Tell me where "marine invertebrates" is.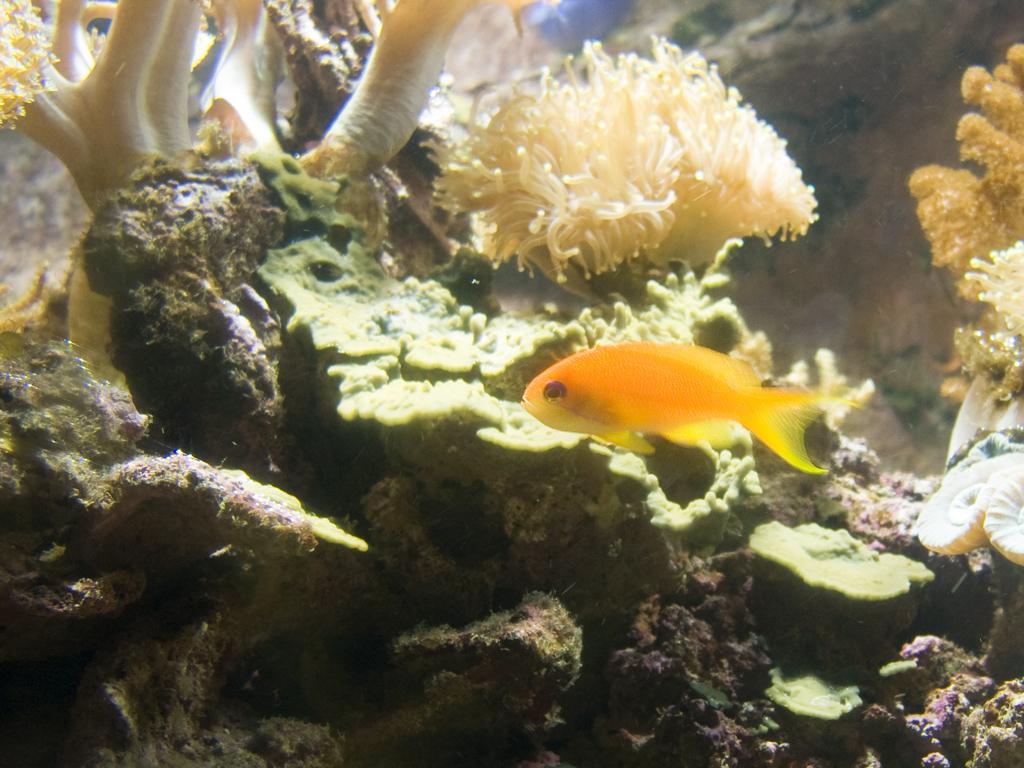
"marine invertebrates" is at Rect(0, 0, 590, 406).
